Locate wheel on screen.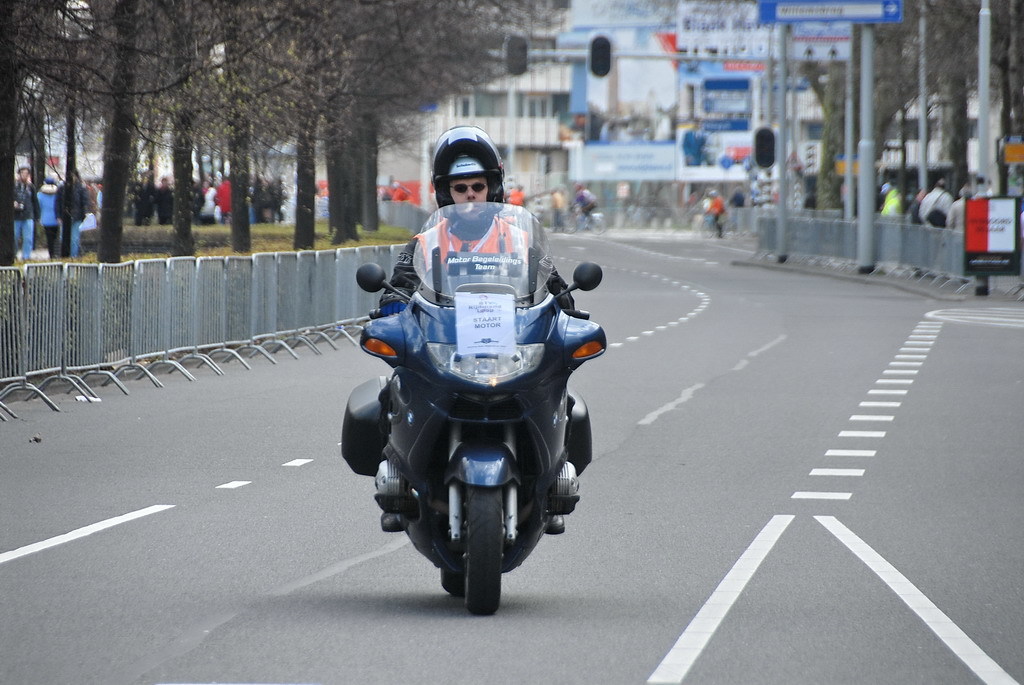
On screen at BBox(440, 563, 465, 598).
